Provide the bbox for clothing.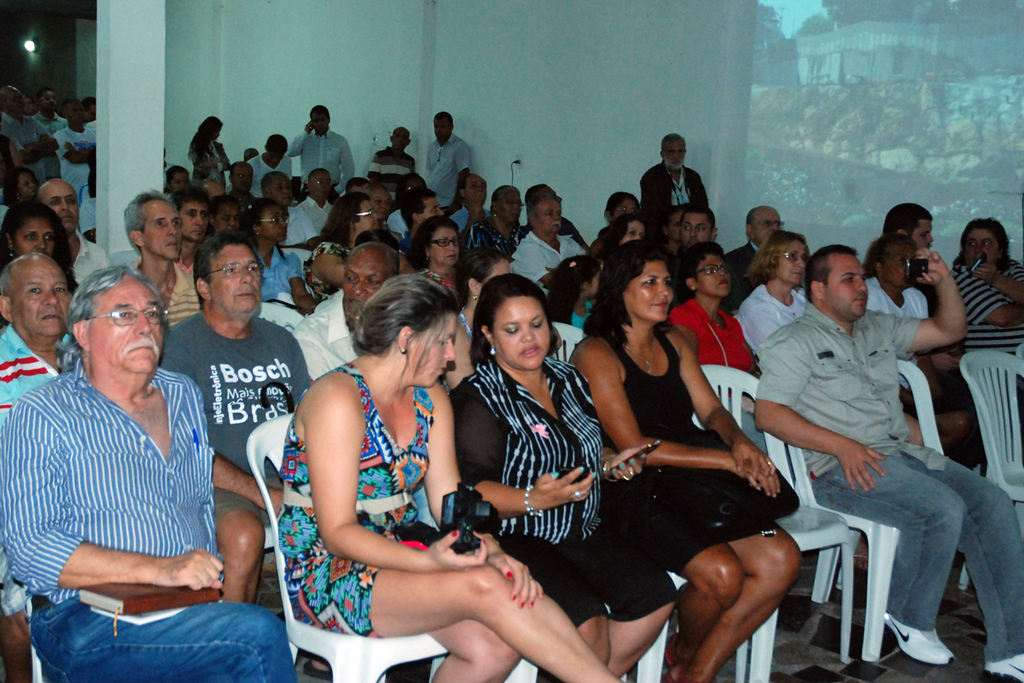
BBox(249, 240, 300, 296).
